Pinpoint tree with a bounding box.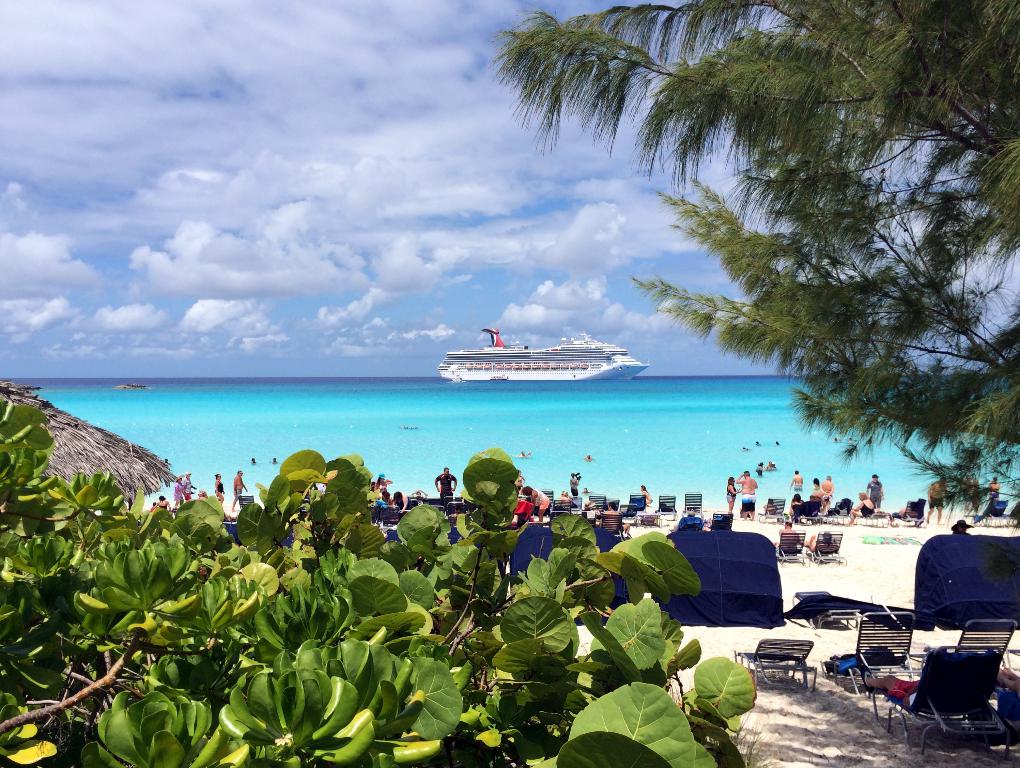
region(495, 0, 922, 443).
